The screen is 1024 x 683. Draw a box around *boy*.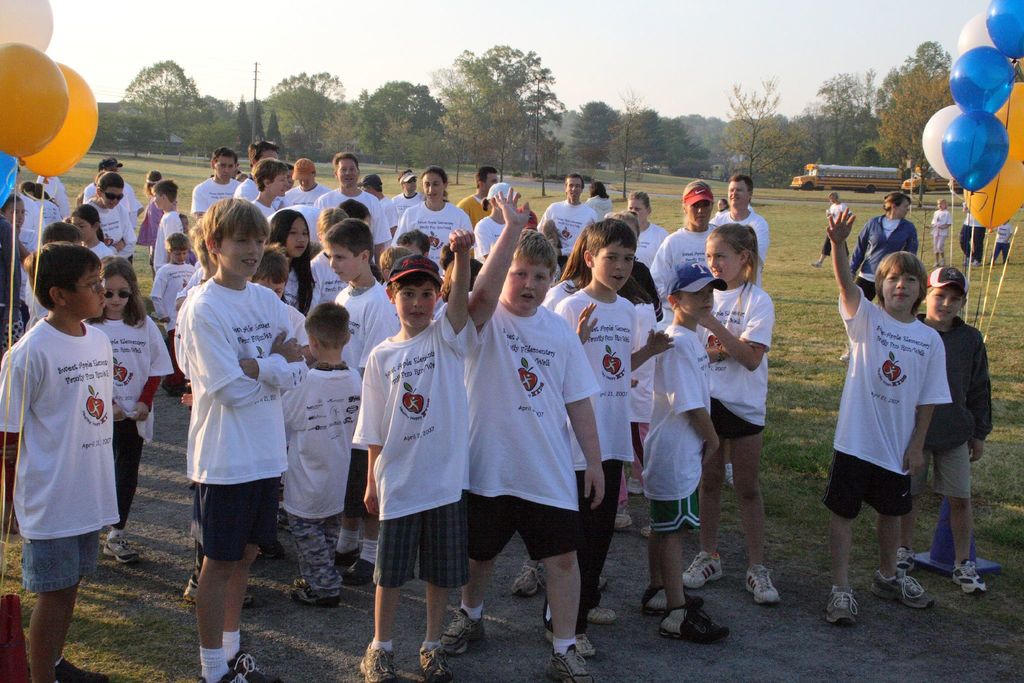
BBox(330, 220, 401, 576).
